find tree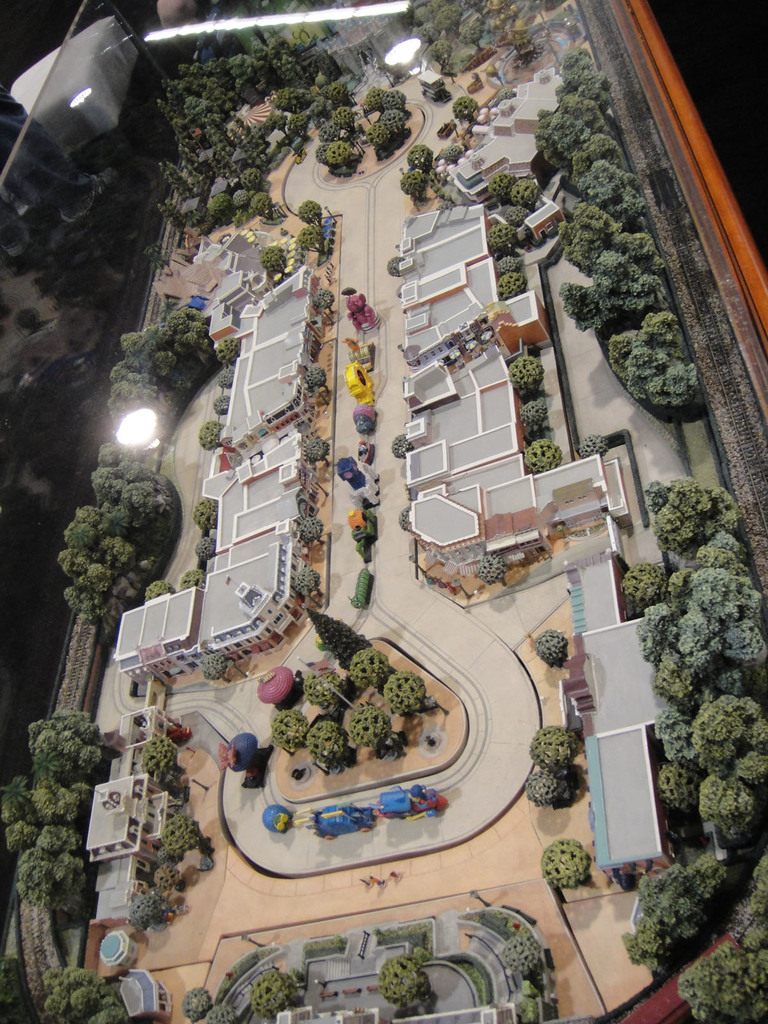
[532, 638, 561, 664]
